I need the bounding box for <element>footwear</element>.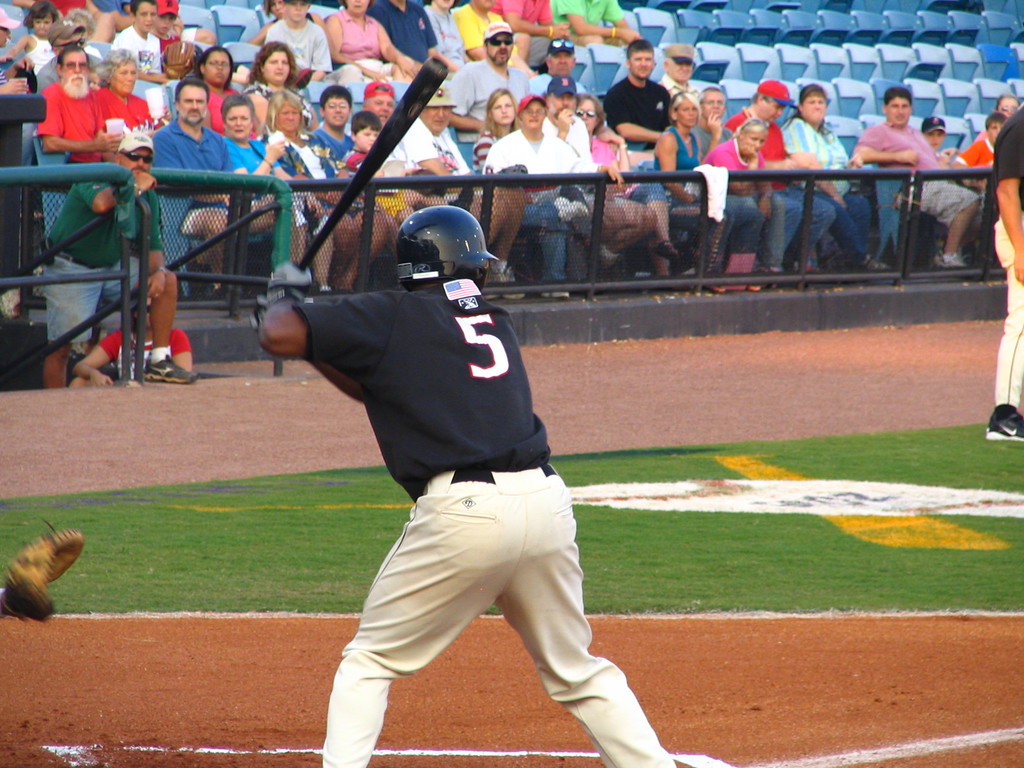
Here it is: [737,270,761,294].
